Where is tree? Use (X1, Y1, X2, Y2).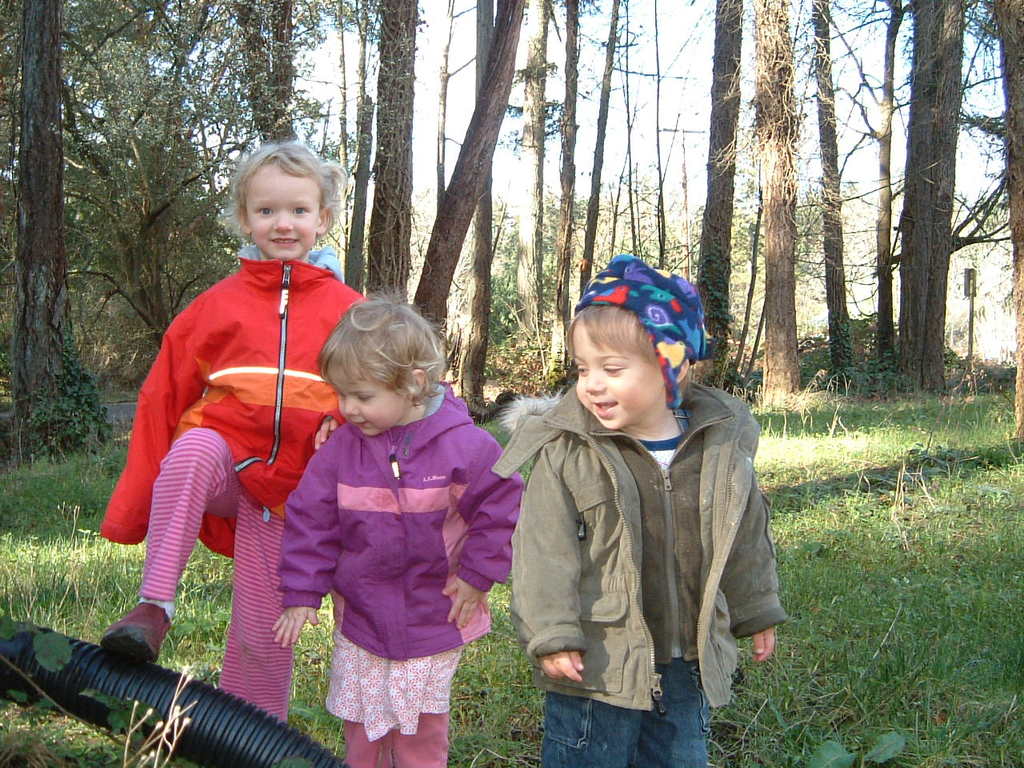
(450, 0, 497, 422).
